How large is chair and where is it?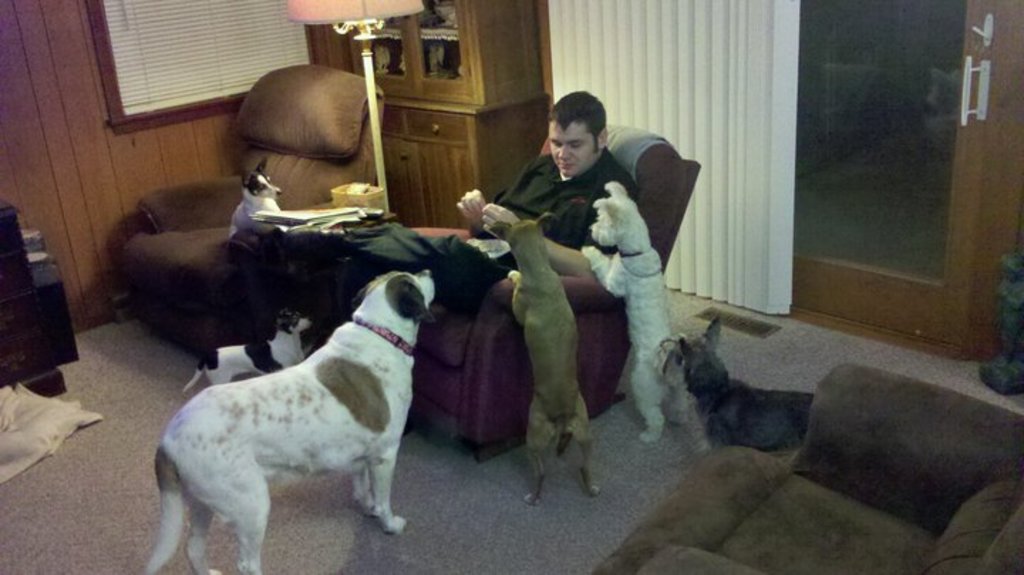
Bounding box: l=593, t=357, r=1023, b=574.
